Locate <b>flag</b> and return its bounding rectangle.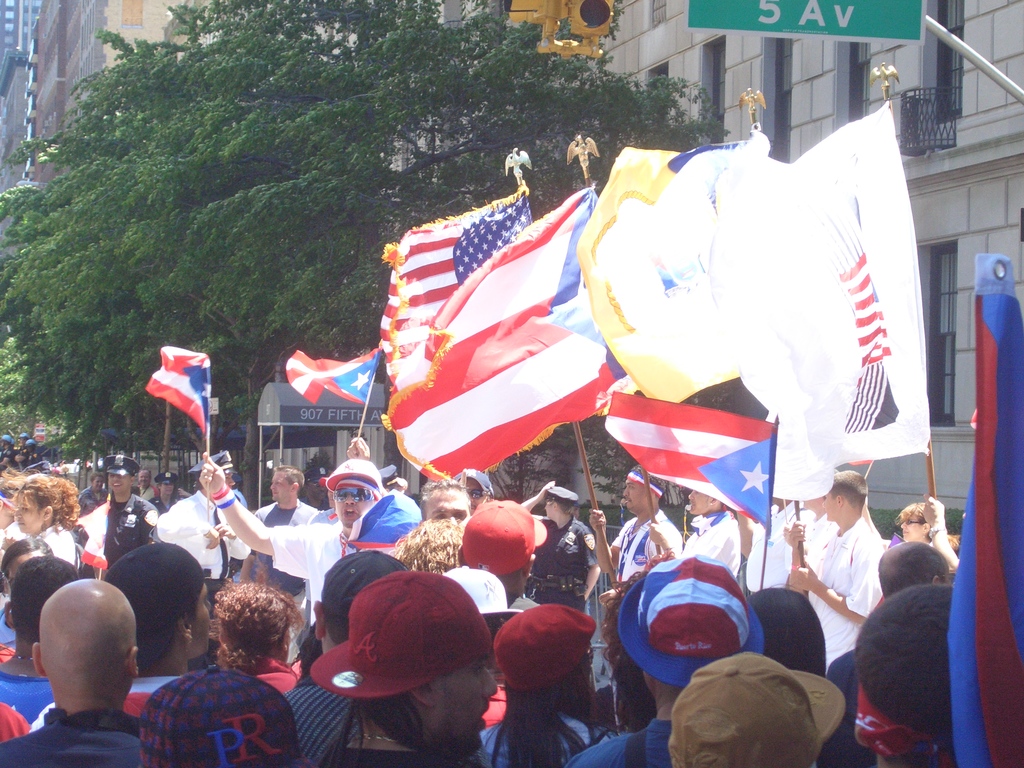
146/347/212/433.
